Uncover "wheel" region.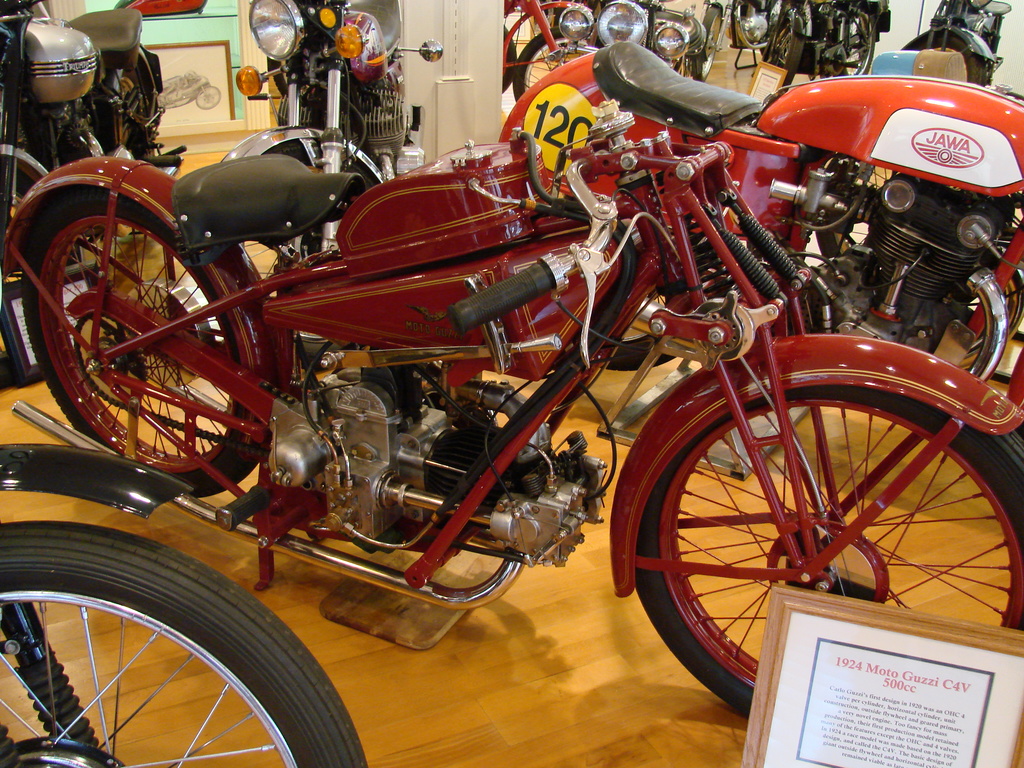
Uncovered: 499:19:514:94.
